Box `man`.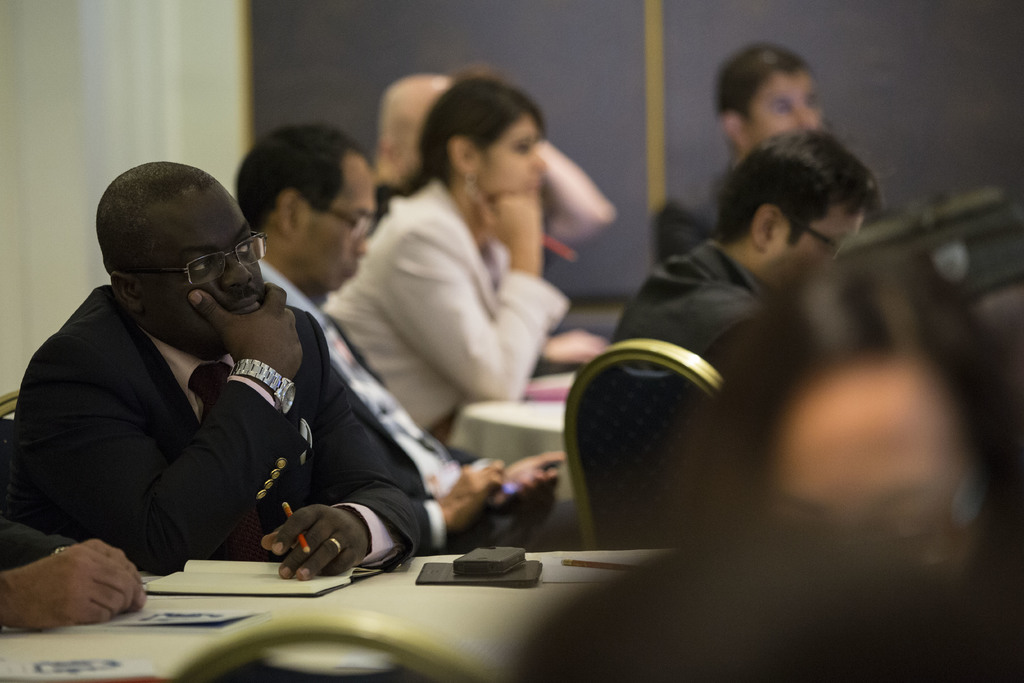
x1=4 y1=149 x2=410 y2=595.
